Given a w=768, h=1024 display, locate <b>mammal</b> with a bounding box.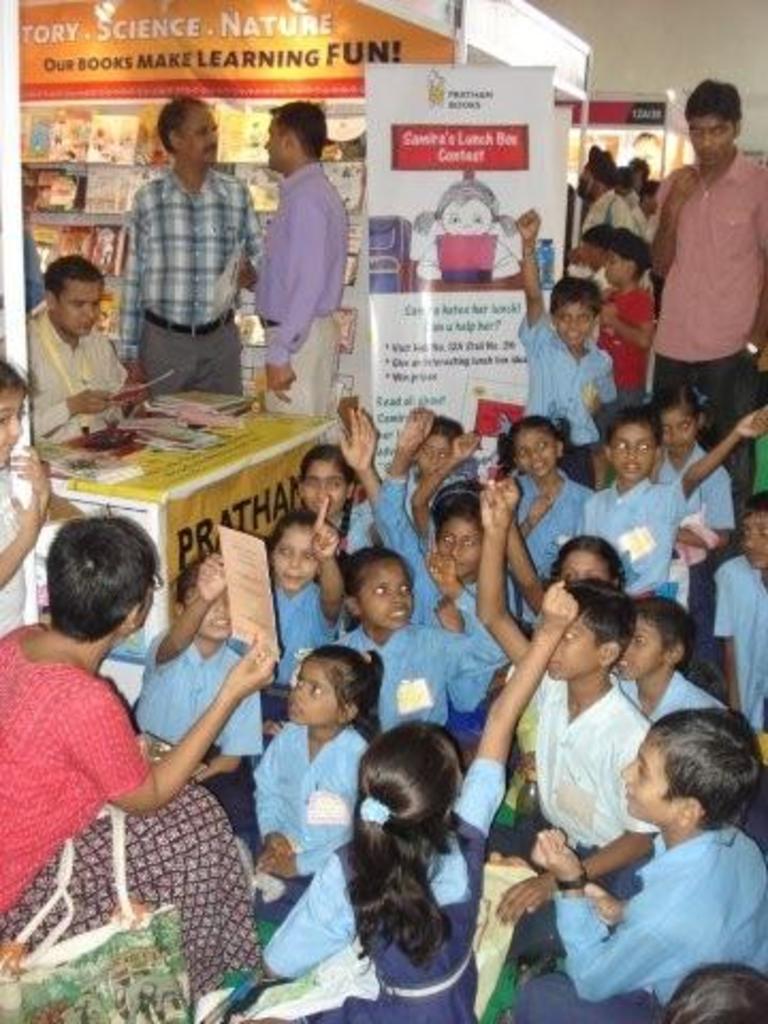
Located: bbox(0, 367, 83, 636).
